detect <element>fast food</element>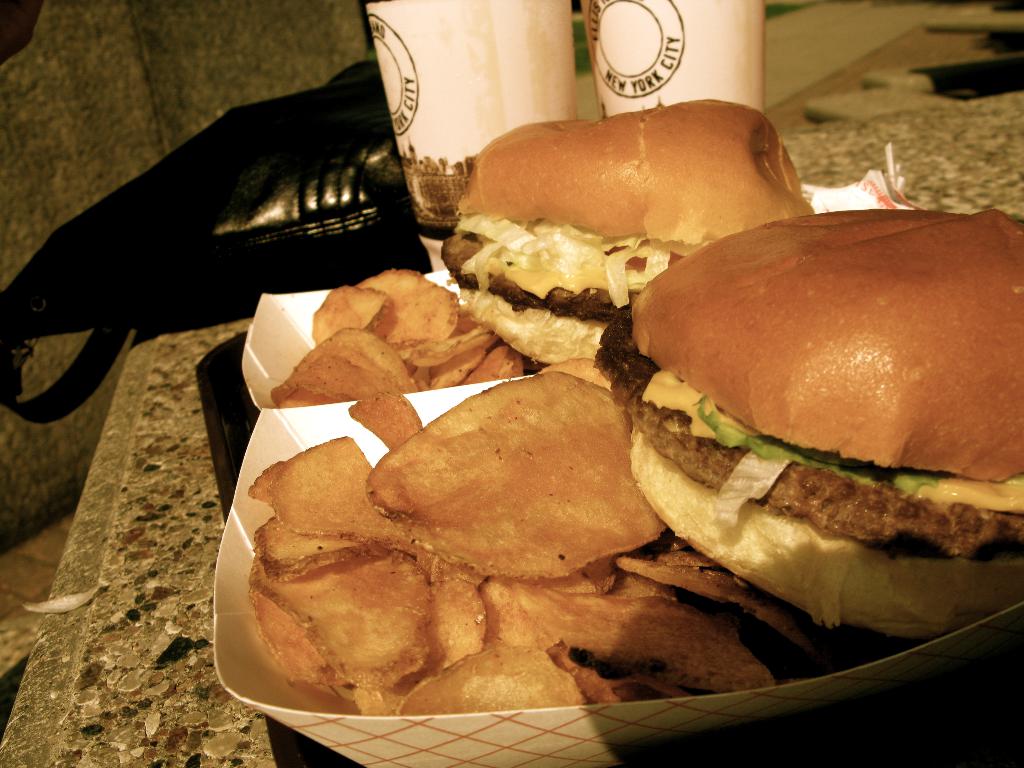
bbox(431, 101, 823, 355)
